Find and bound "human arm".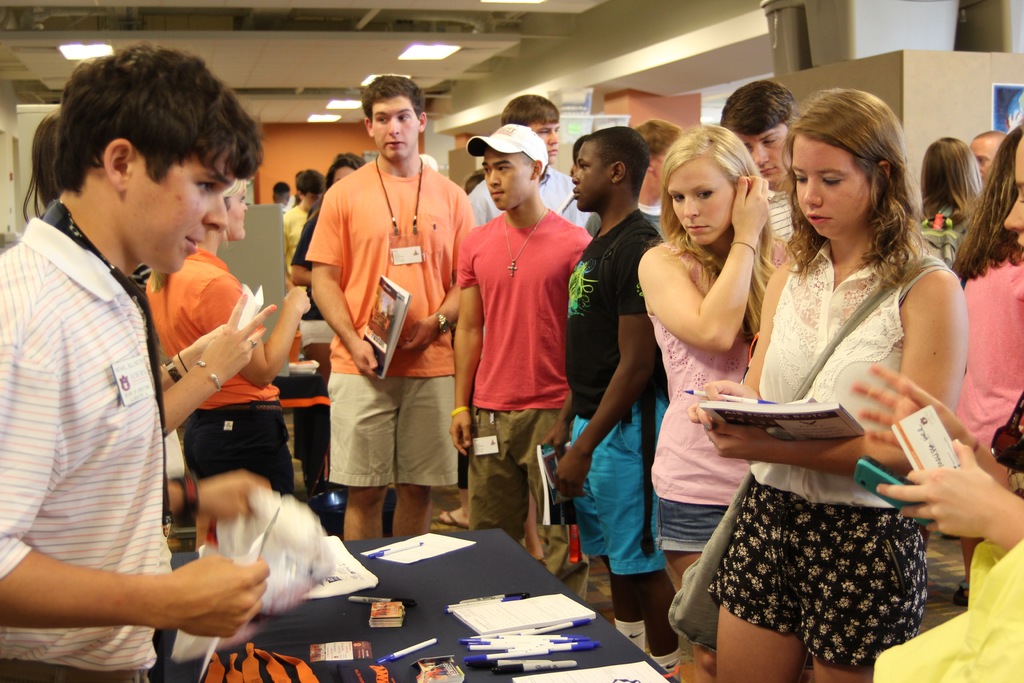
Bound: <box>870,436,1023,551</box>.
